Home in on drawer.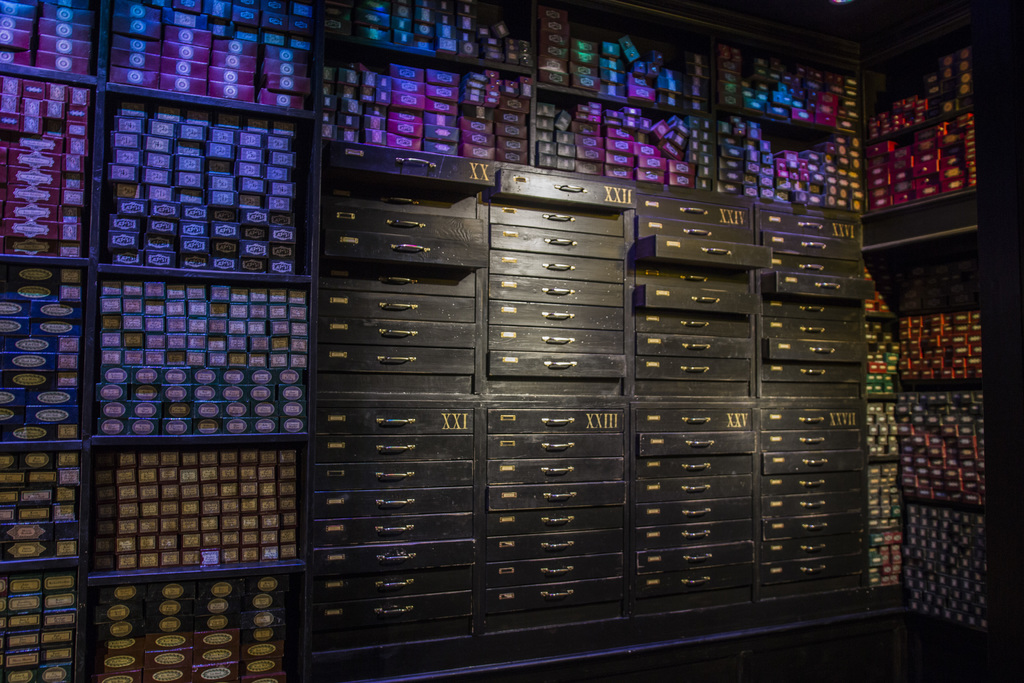
Homed in at <region>766, 252, 863, 277</region>.
